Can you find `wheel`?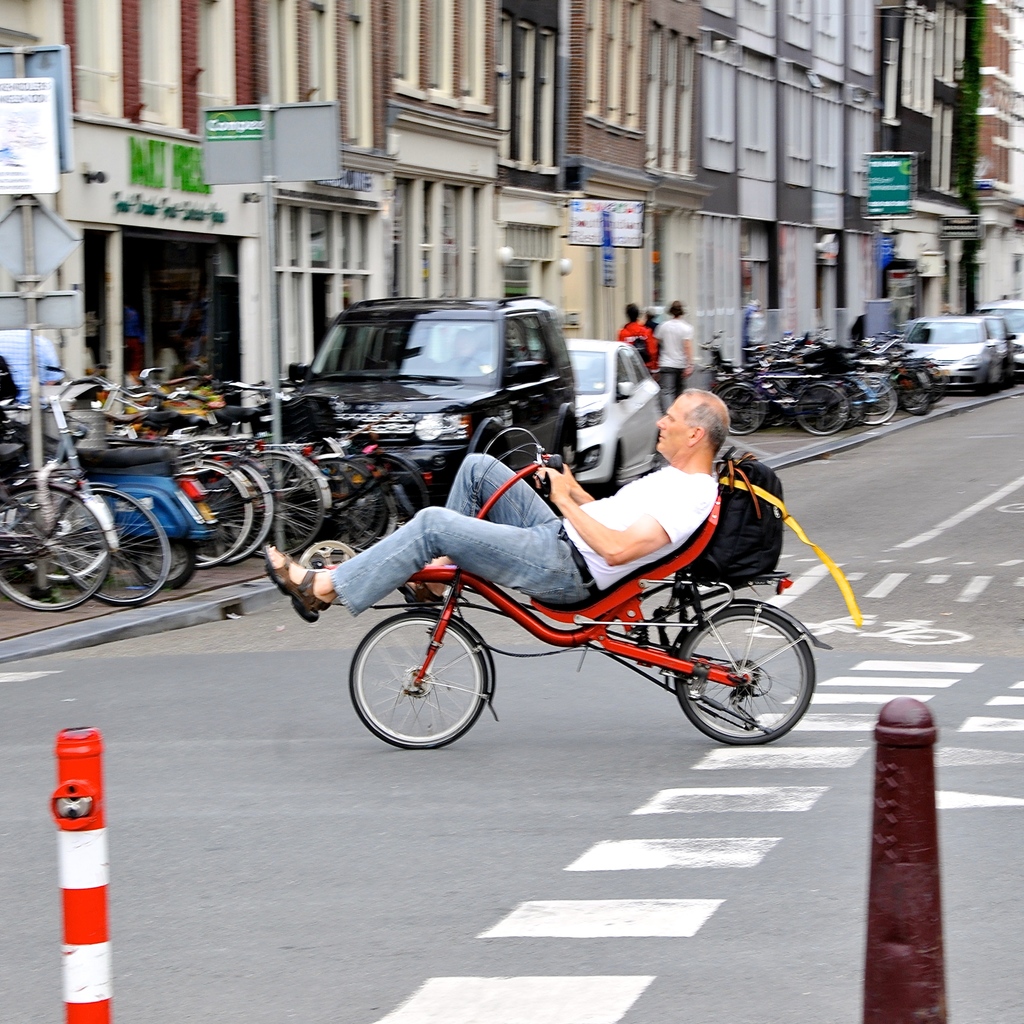
Yes, bounding box: box=[168, 461, 257, 570].
